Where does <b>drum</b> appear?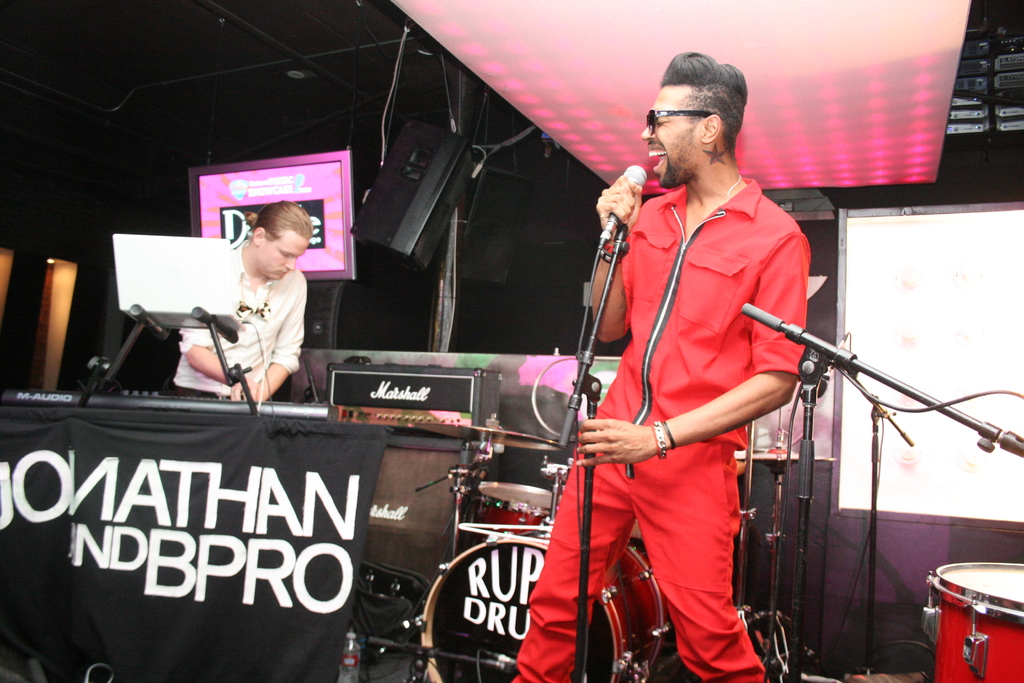
Appears at detection(927, 562, 1022, 656).
